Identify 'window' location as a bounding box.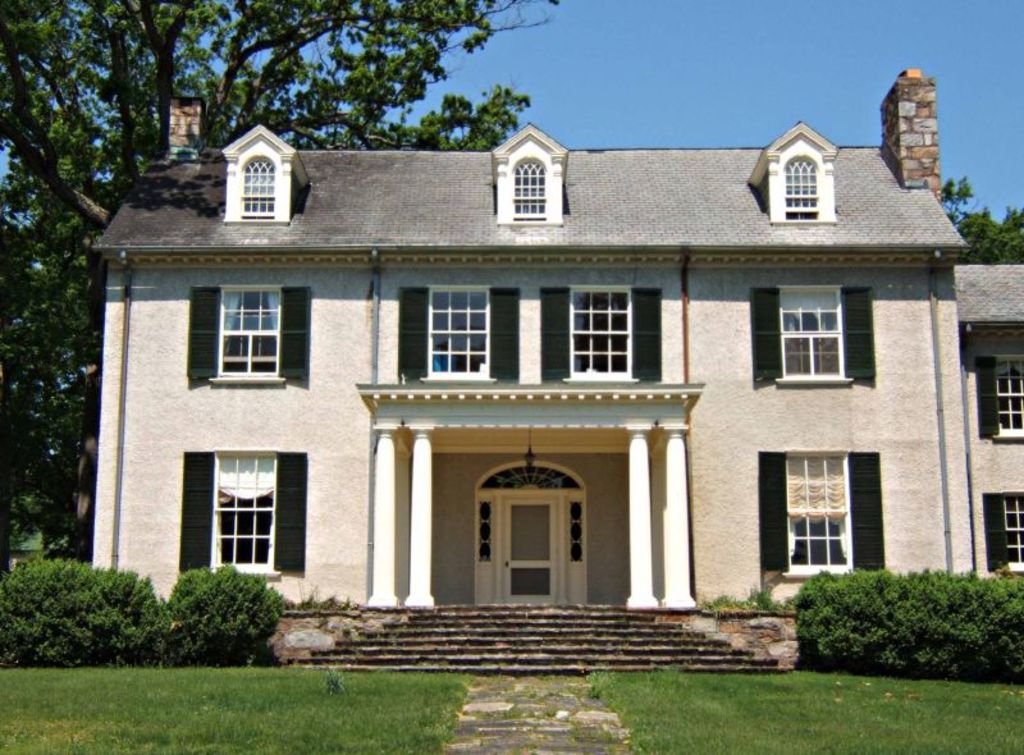
BBox(218, 287, 283, 379).
